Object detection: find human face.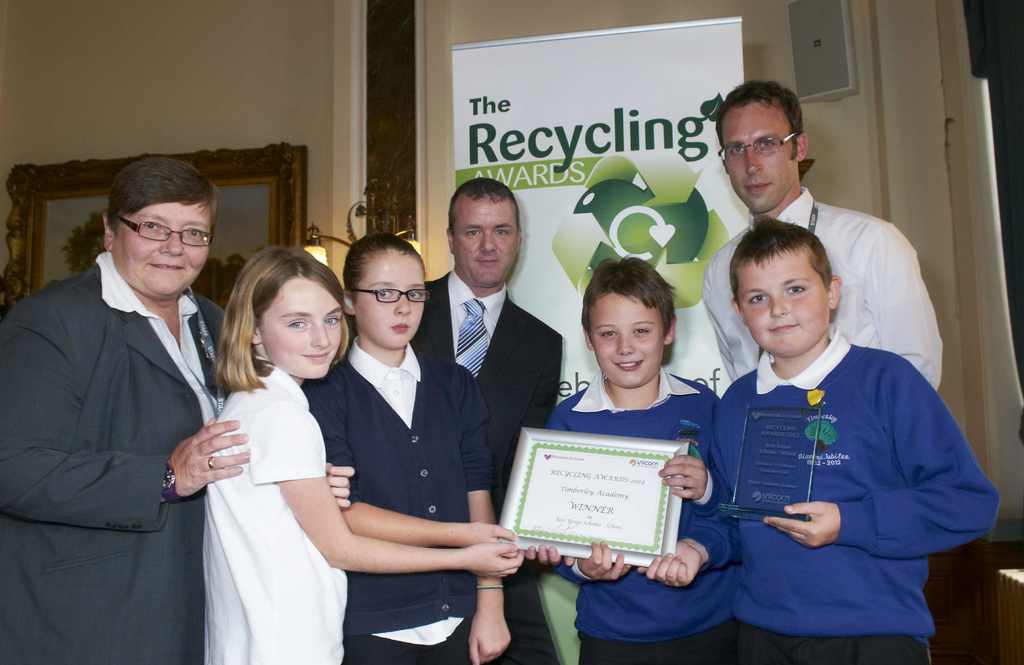
detection(721, 104, 792, 211).
